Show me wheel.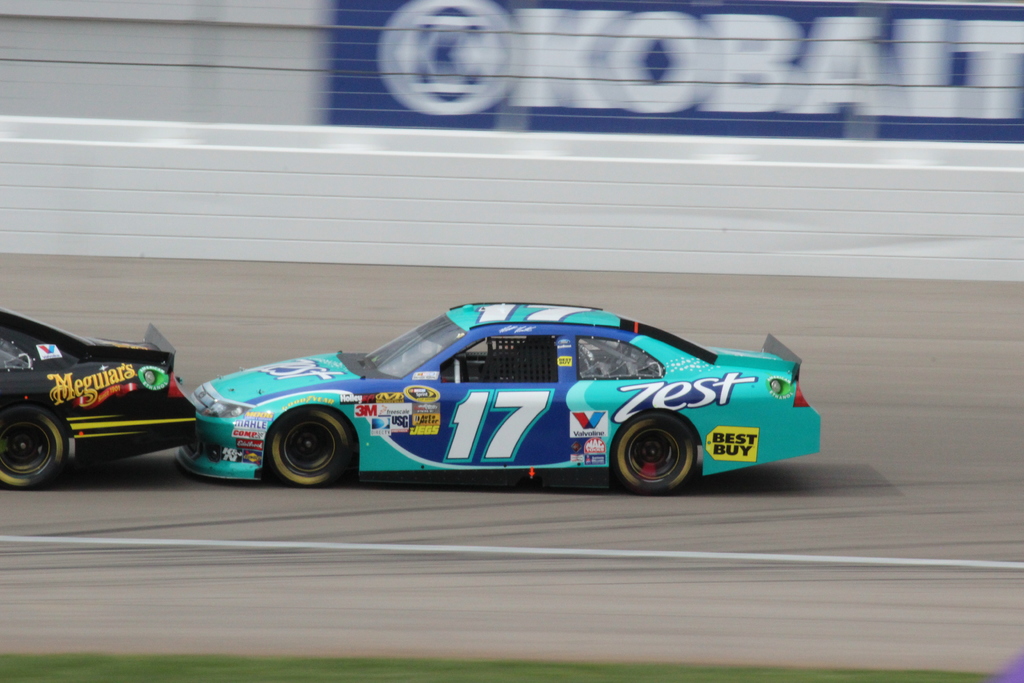
wheel is here: (266, 408, 351, 487).
